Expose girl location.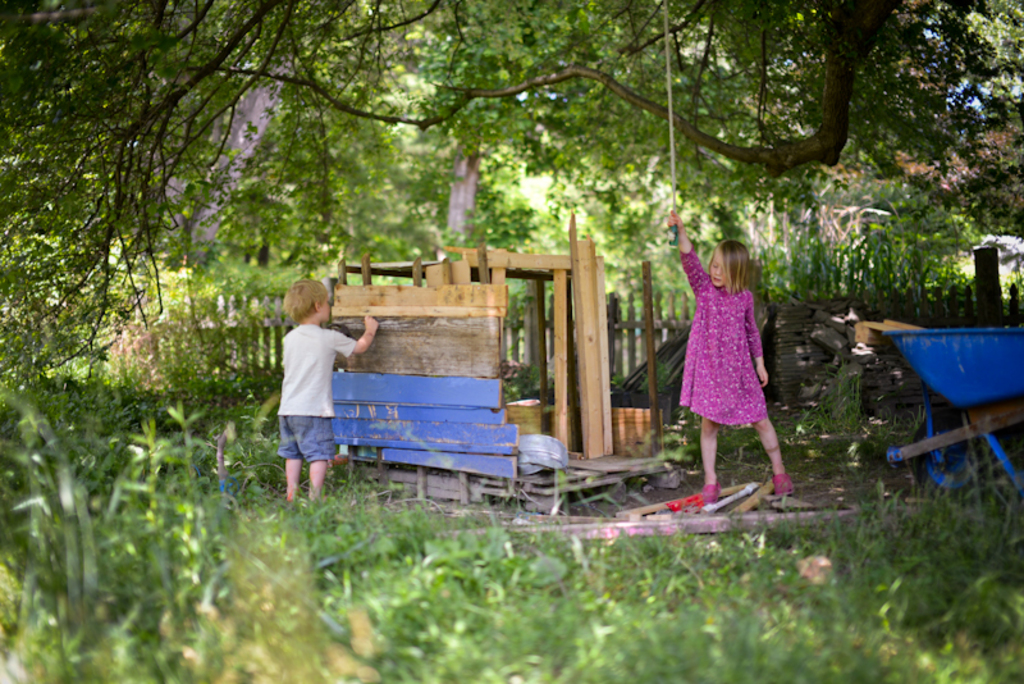
Exposed at <box>669,215,792,510</box>.
